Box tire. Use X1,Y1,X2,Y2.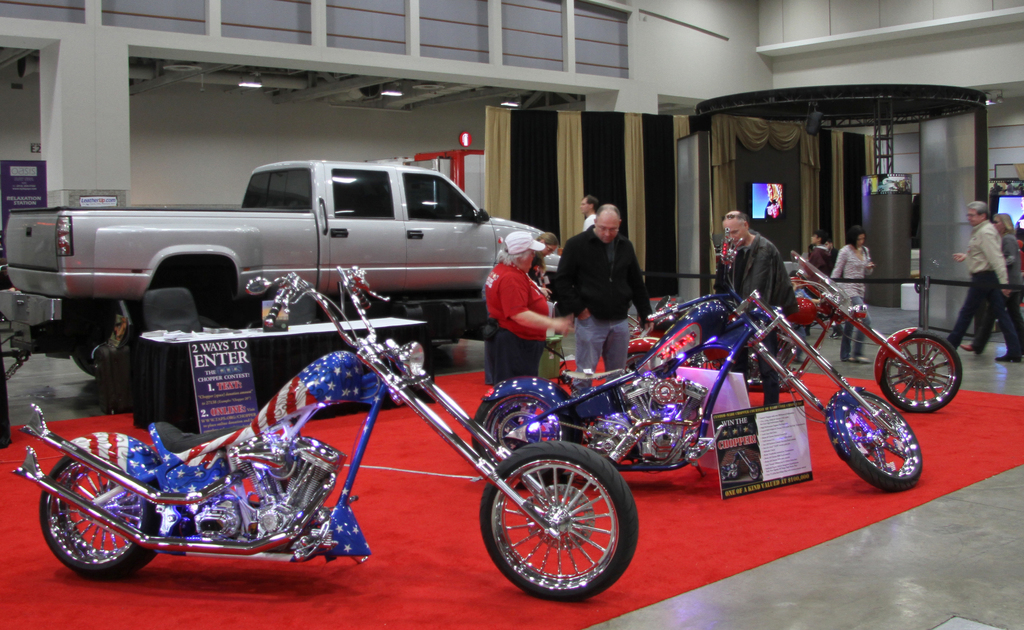
468,392,586,483.
